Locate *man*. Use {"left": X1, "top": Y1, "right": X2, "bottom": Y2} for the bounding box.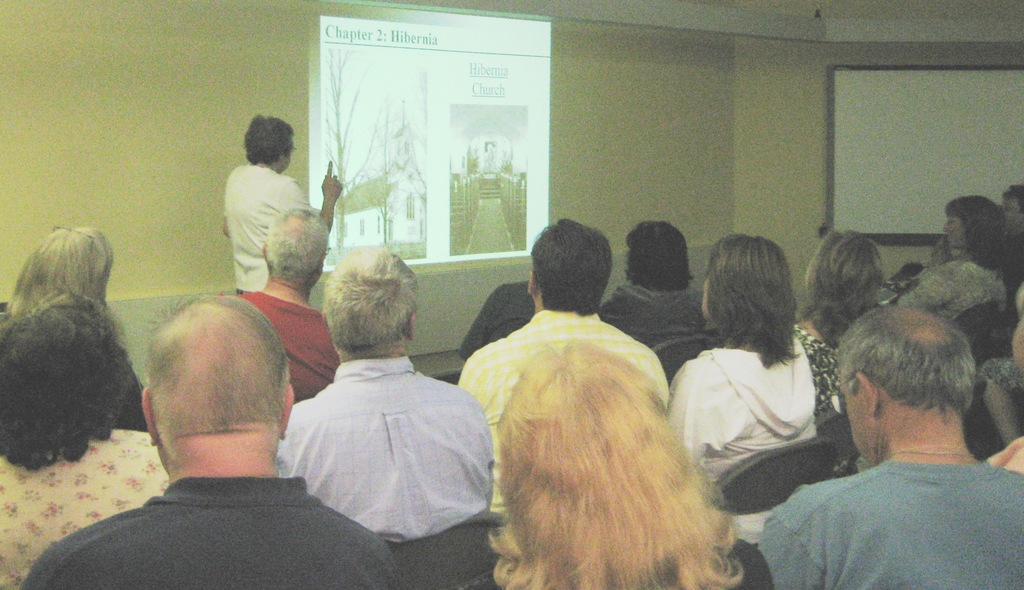
{"left": 276, "top": 241, "right": 496, "bottom": 545}.
